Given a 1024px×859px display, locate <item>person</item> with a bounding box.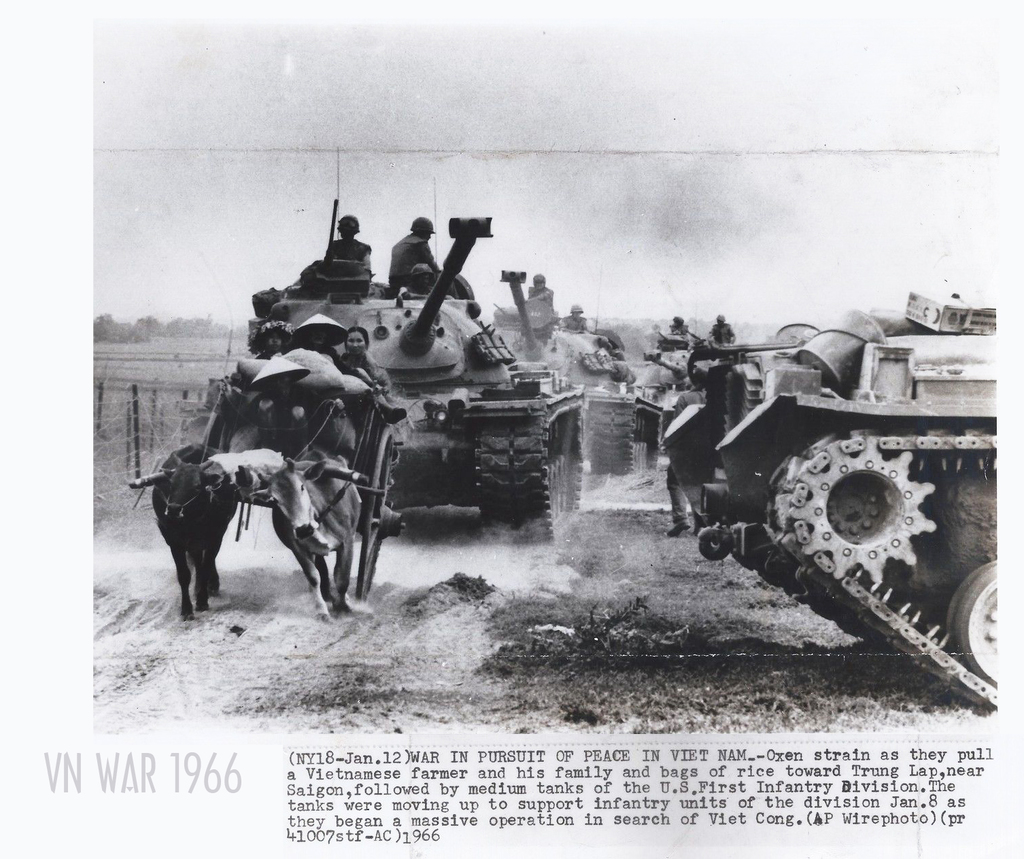
Located: bbox=[393, 213, 471, 302].
